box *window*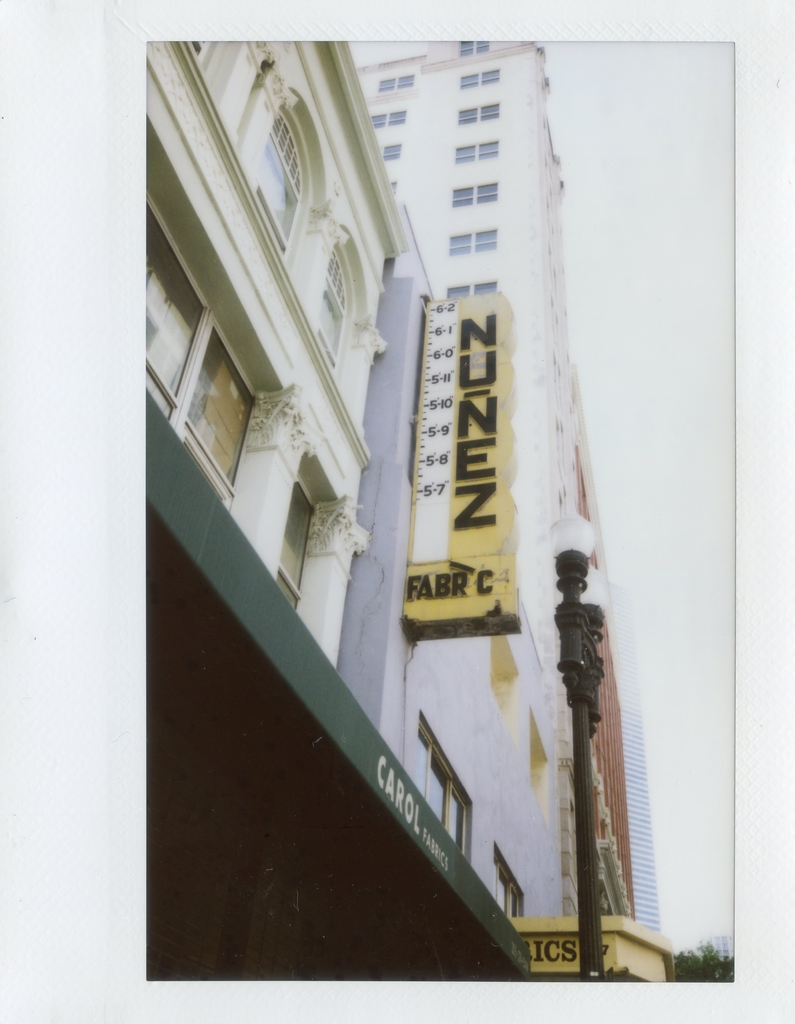
x1=457 y1=95 x2=499 y2=127
